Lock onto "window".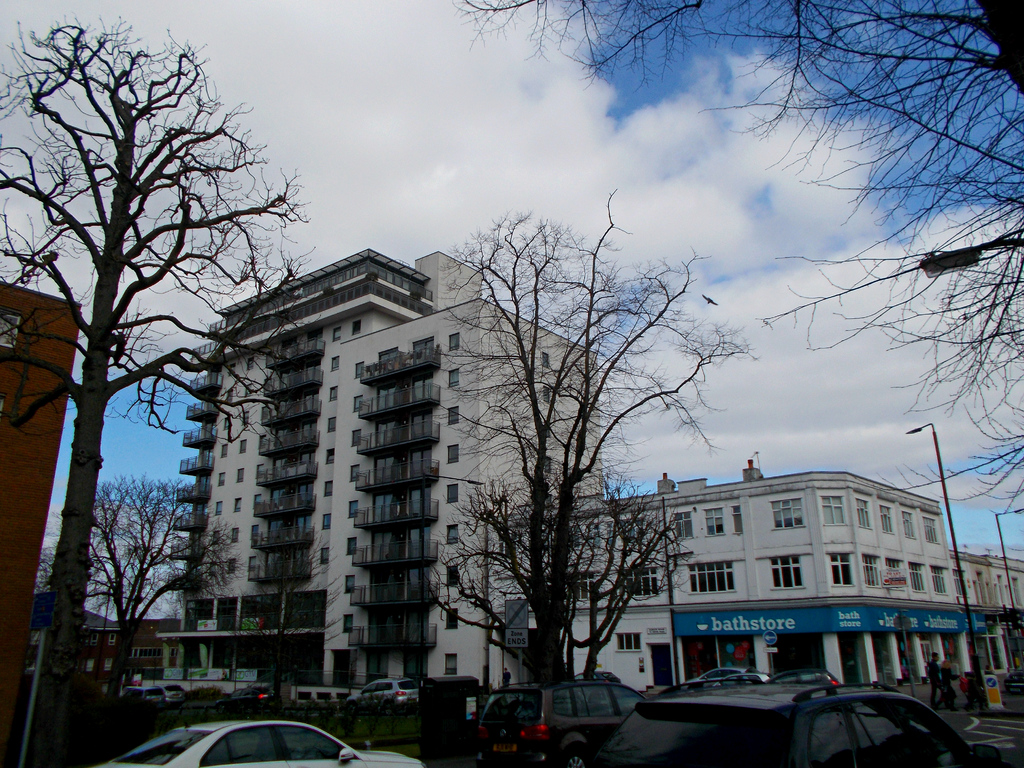
Locked: {"left": 444, "top": 607, "right": 460, "bottom": 630}.
